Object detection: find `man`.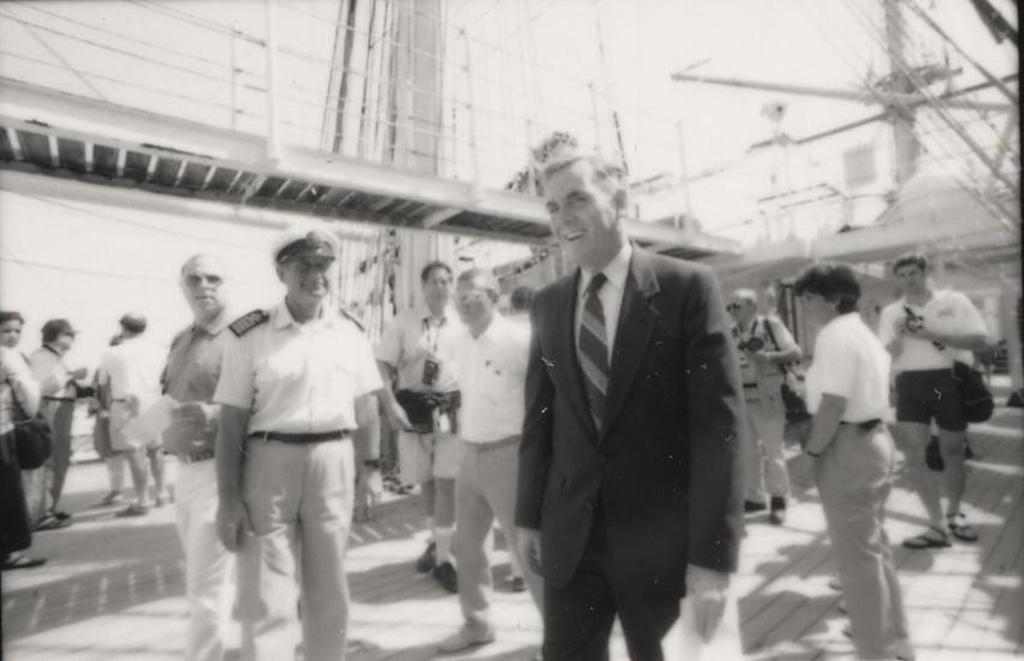
379, 252, 474, 592.
